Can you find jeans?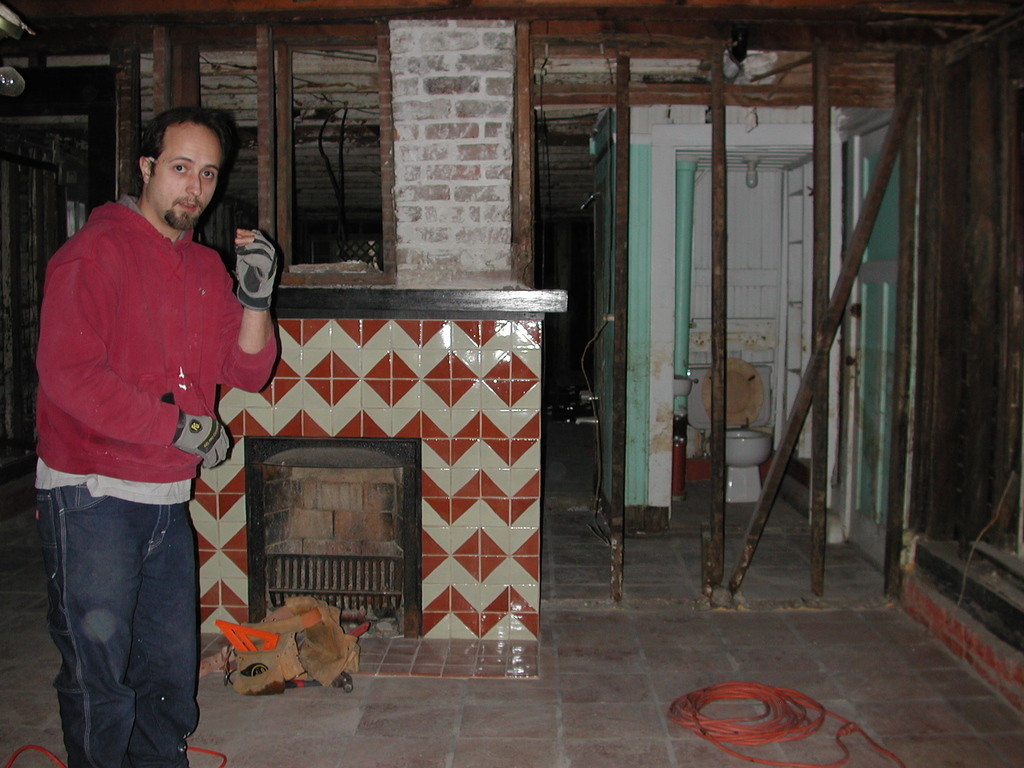
Yes, bounding box: select_region(29, 481, 193, 767).
